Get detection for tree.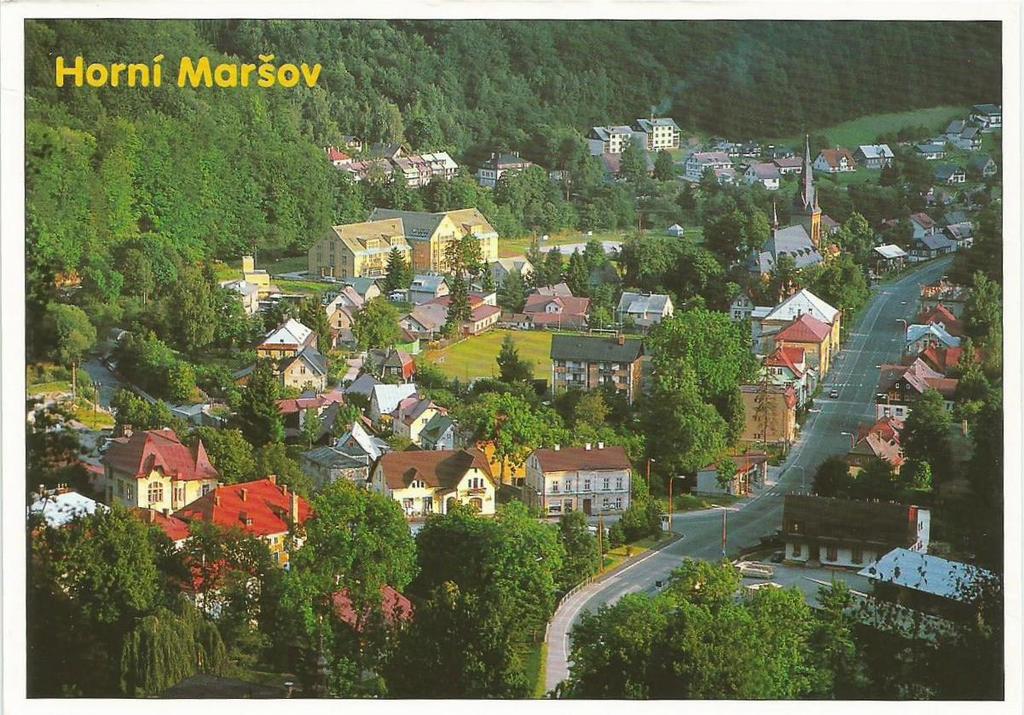
Detection: 481, 201, 529, 246.
